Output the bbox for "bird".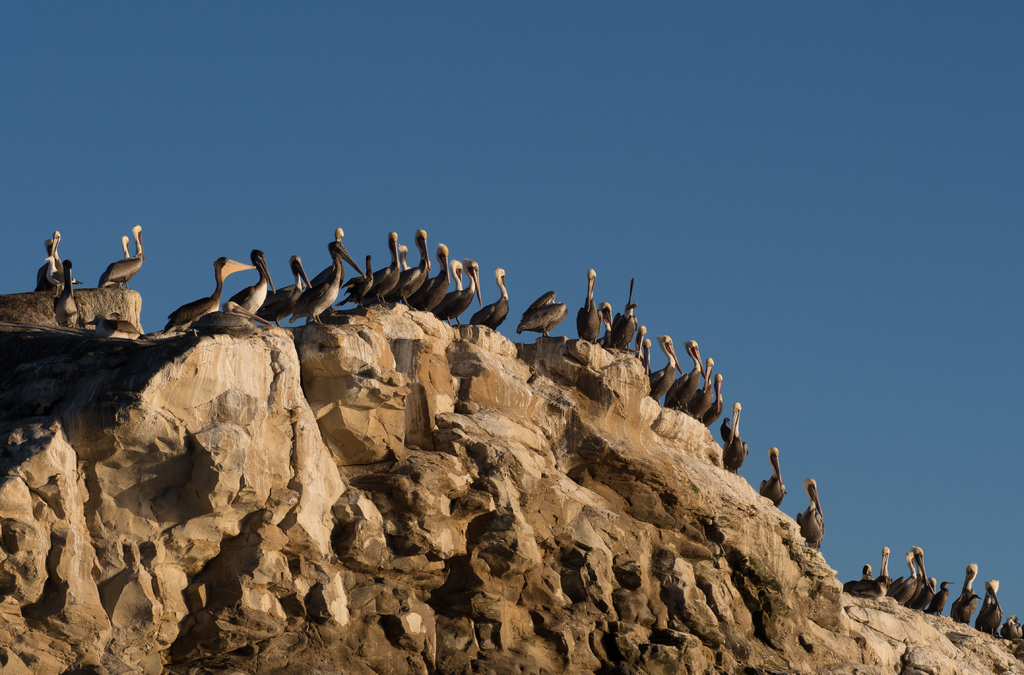
[left=309, top=221, right=349, bottom=320].
